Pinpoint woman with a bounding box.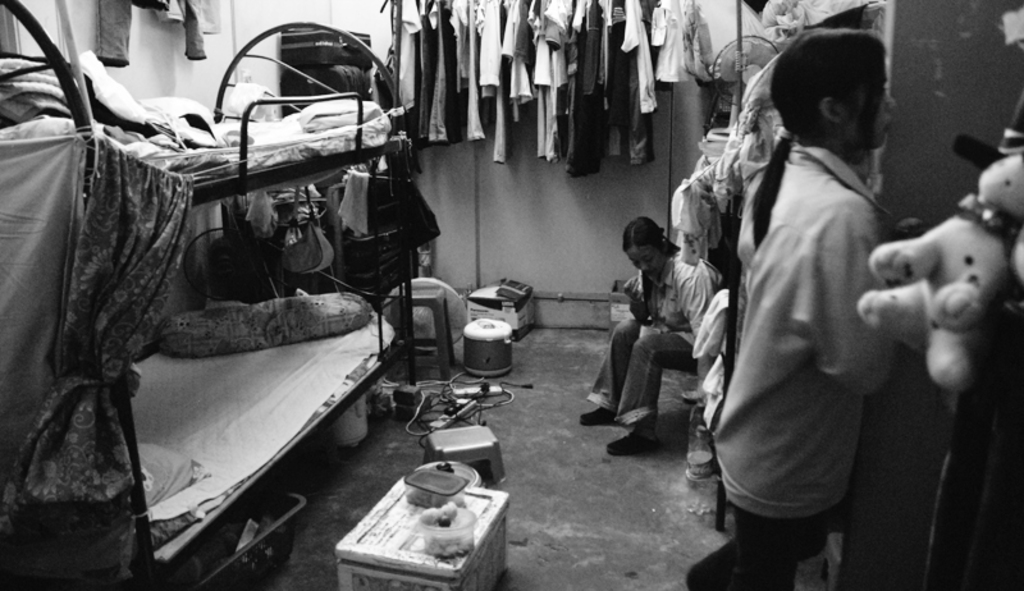
(599, 197, 712, 459).
